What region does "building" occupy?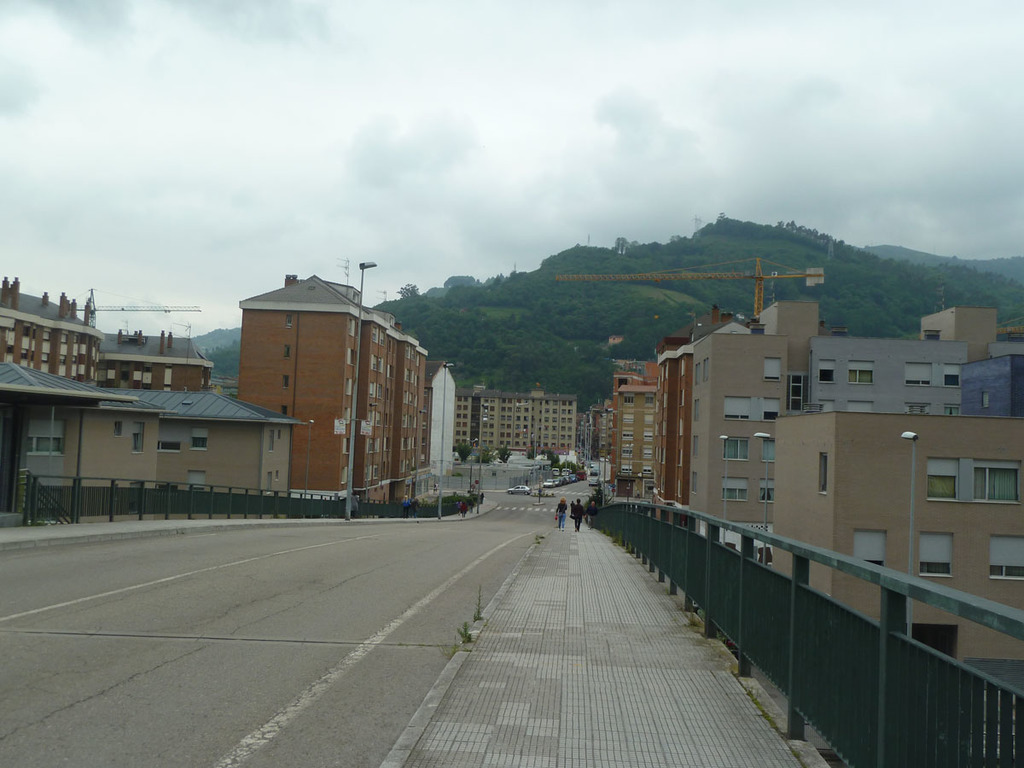
select_region(454, 384, 578, 452).
